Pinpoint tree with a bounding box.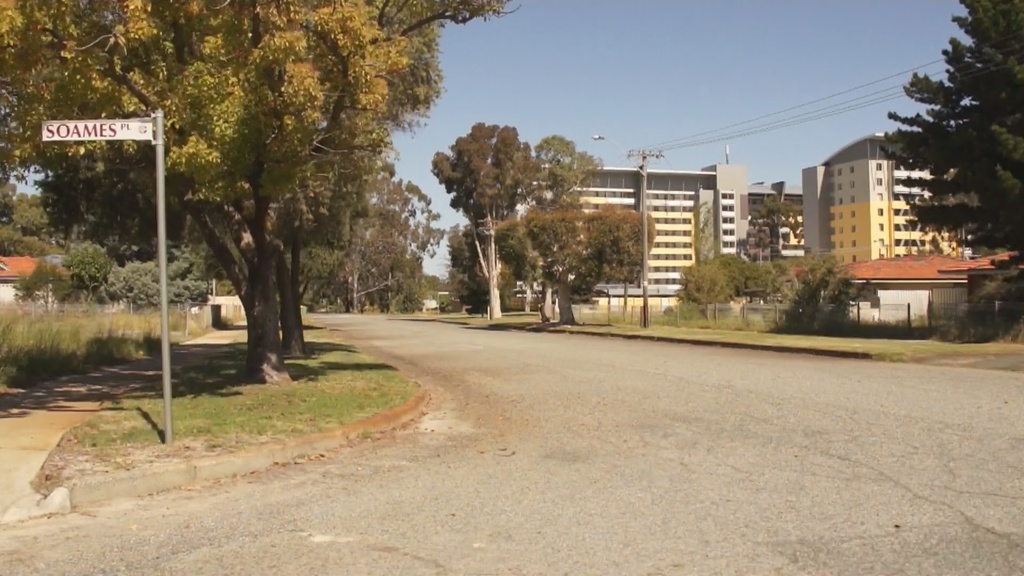
438, 220, 500, 317.
